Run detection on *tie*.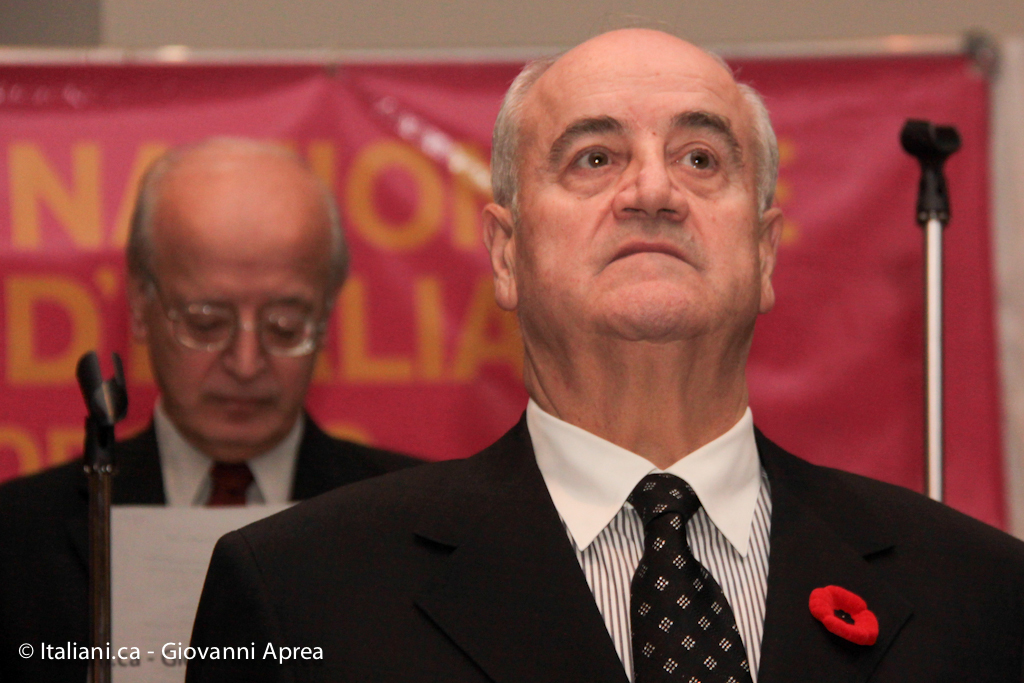
Result: BBox(197, 459, 255, 506).
